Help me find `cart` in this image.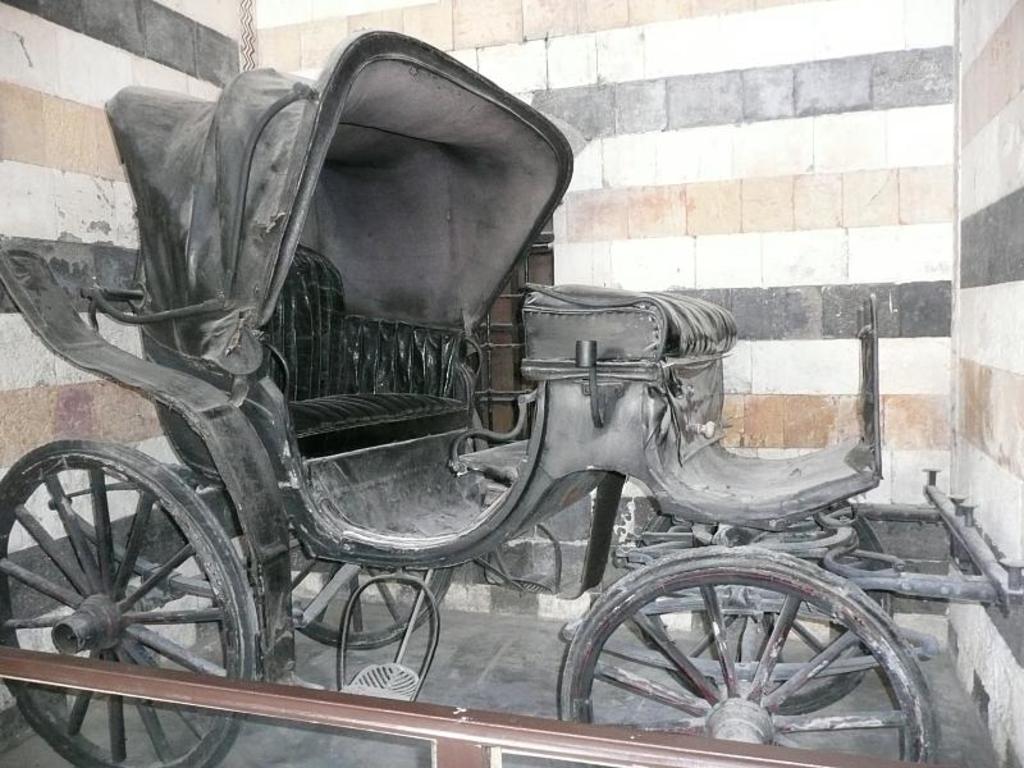
Found it: x1=0 y1=28 x2=1023 y2=767.
